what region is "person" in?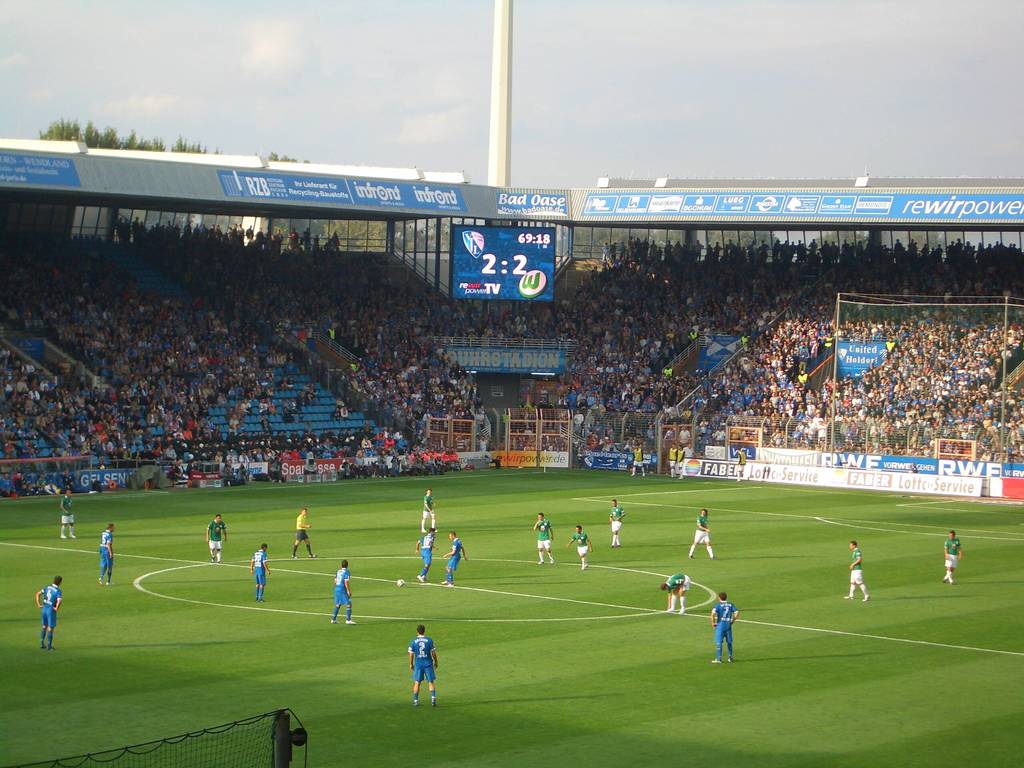
box=[291, 508, 316, 563].
